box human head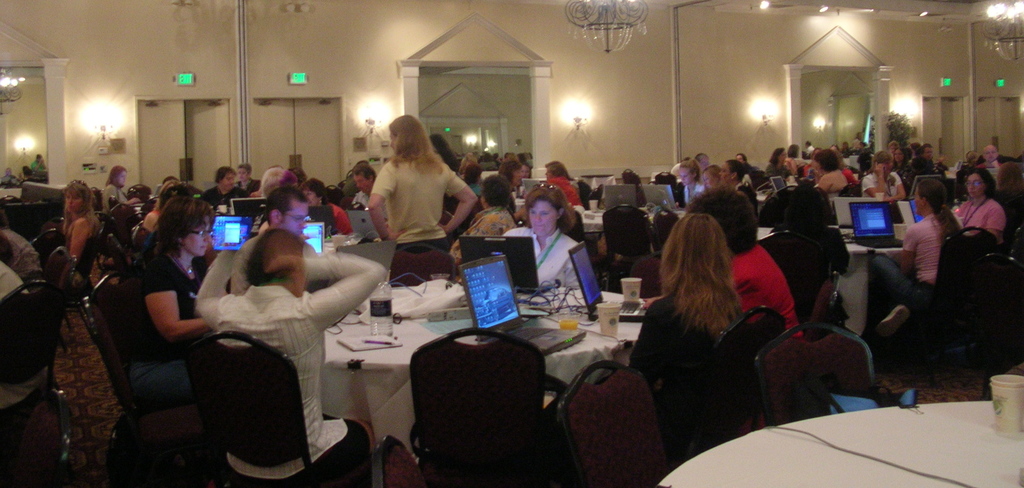
(x1=749, y1=168, x2=771, y2=188)
